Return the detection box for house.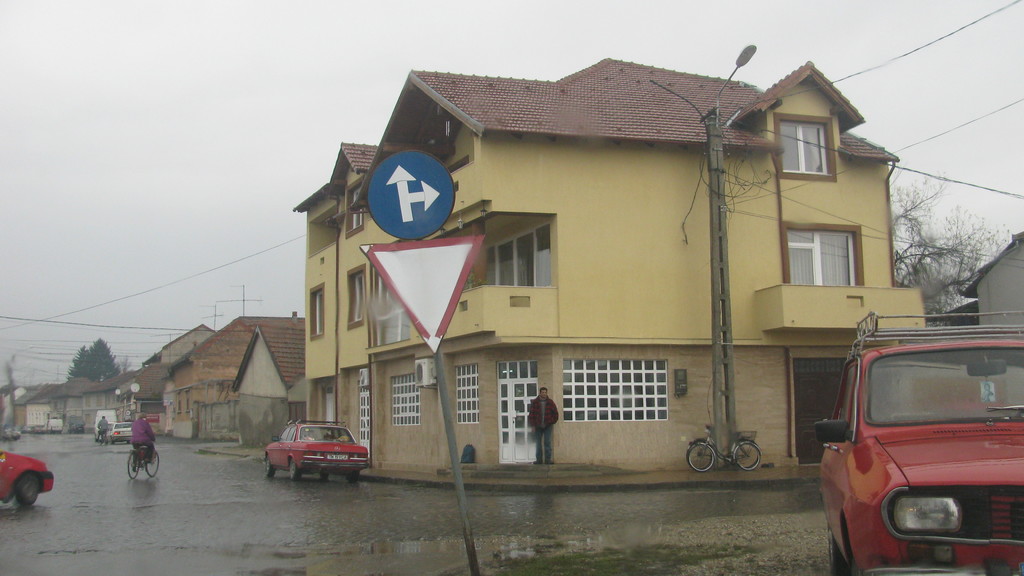
detection(957, 228, 1023, 326).
